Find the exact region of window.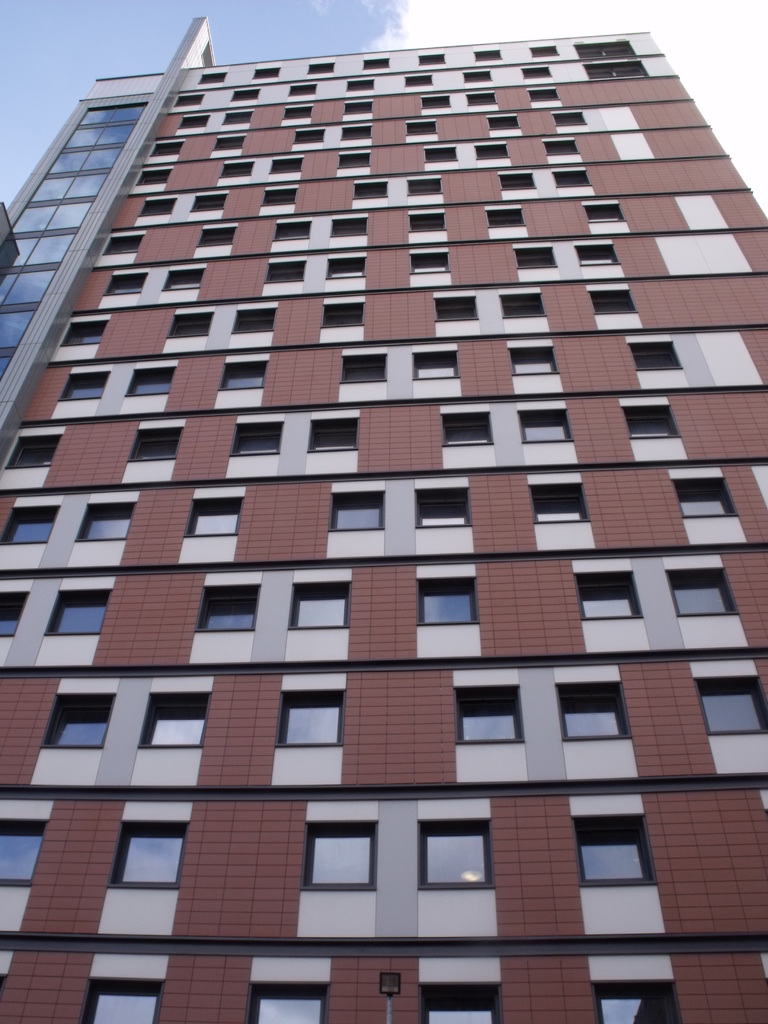
Exact region: detection(422, 979, 496, 1023).
